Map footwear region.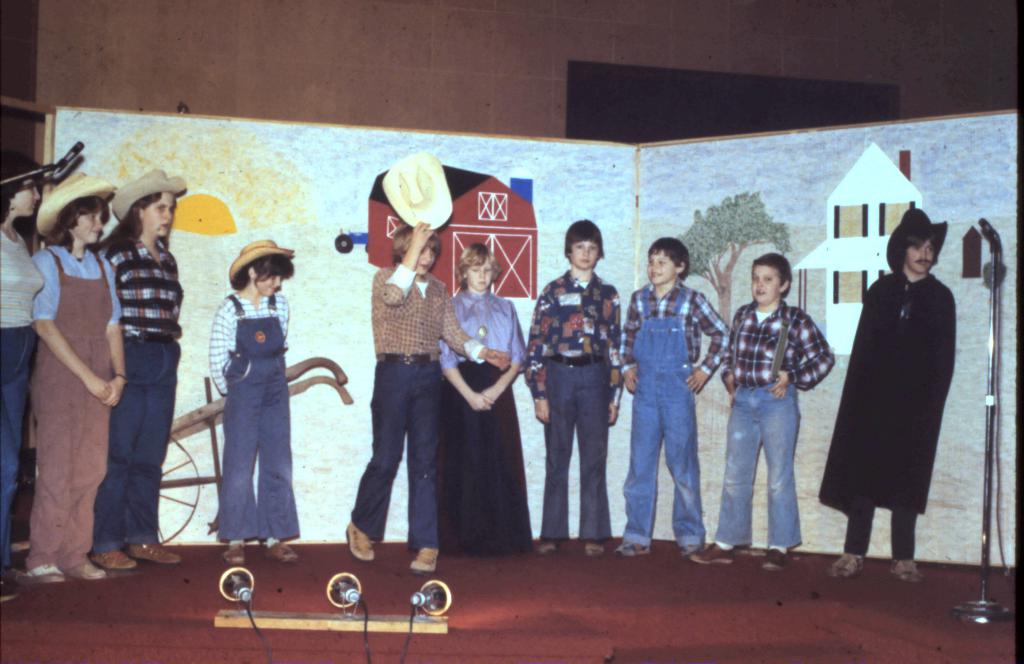
Mapped to pyautogui.locateOnScreen(221, 540, 244, 564).
